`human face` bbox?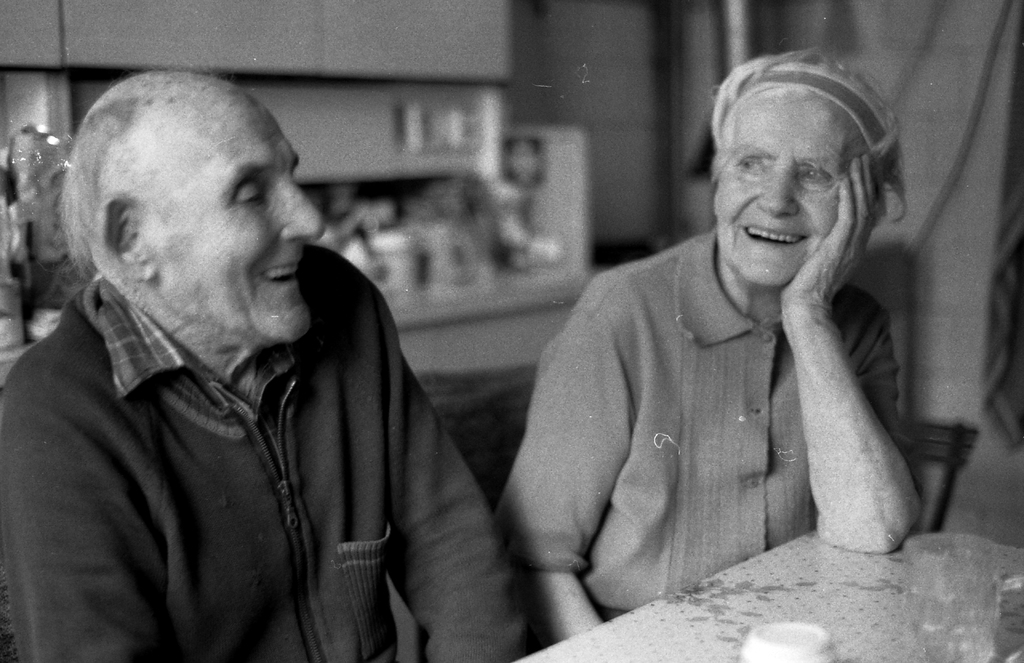
141:104:325:344
